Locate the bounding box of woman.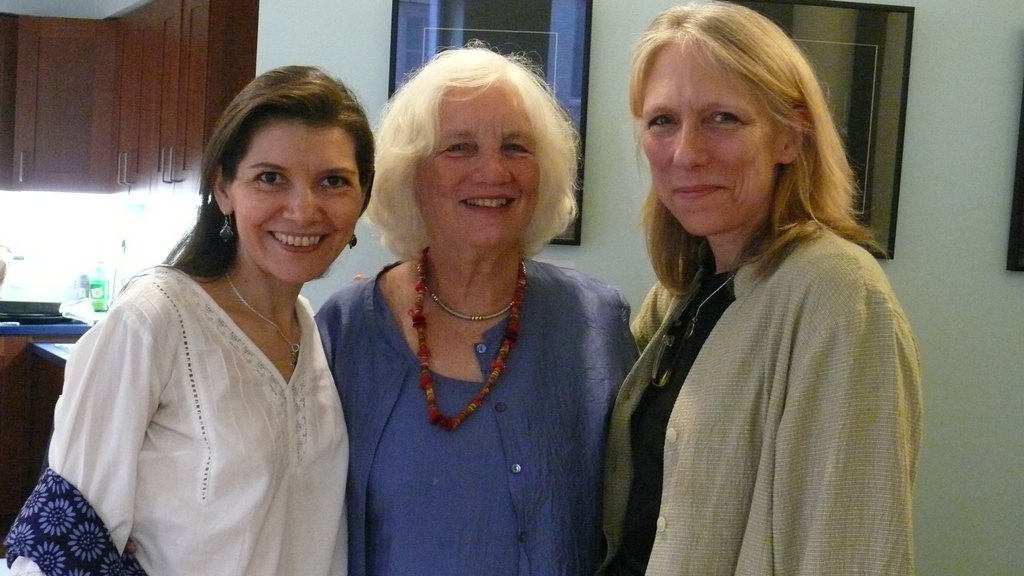
Bounding box: bbox=(600, 0, 921, 575).
